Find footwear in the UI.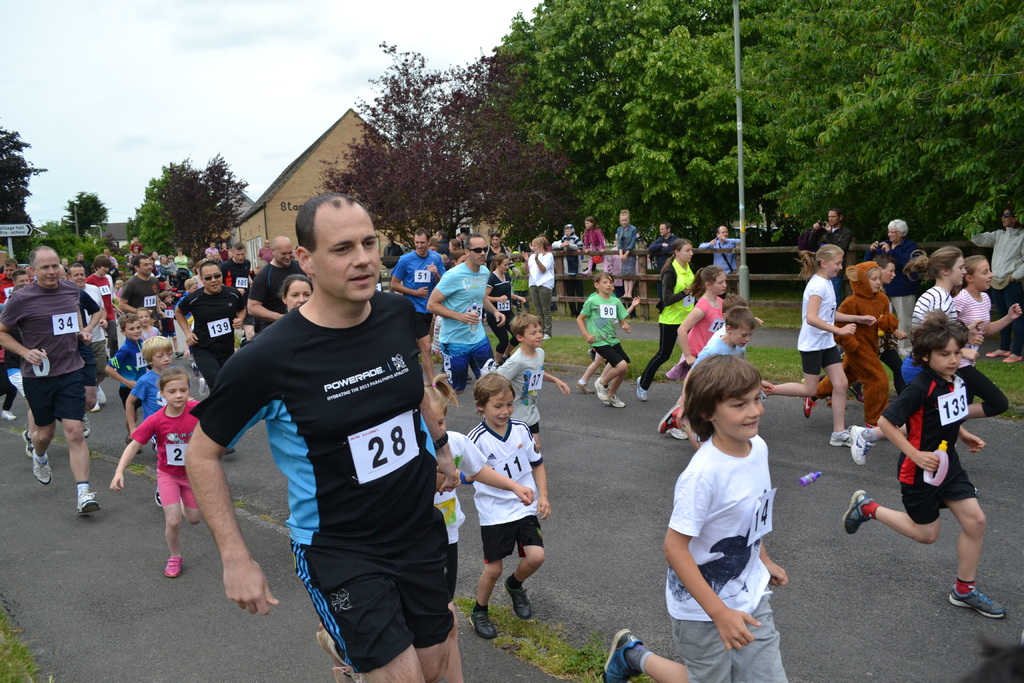
UI element at (left=572, top=273, right=575, bottom=274).
